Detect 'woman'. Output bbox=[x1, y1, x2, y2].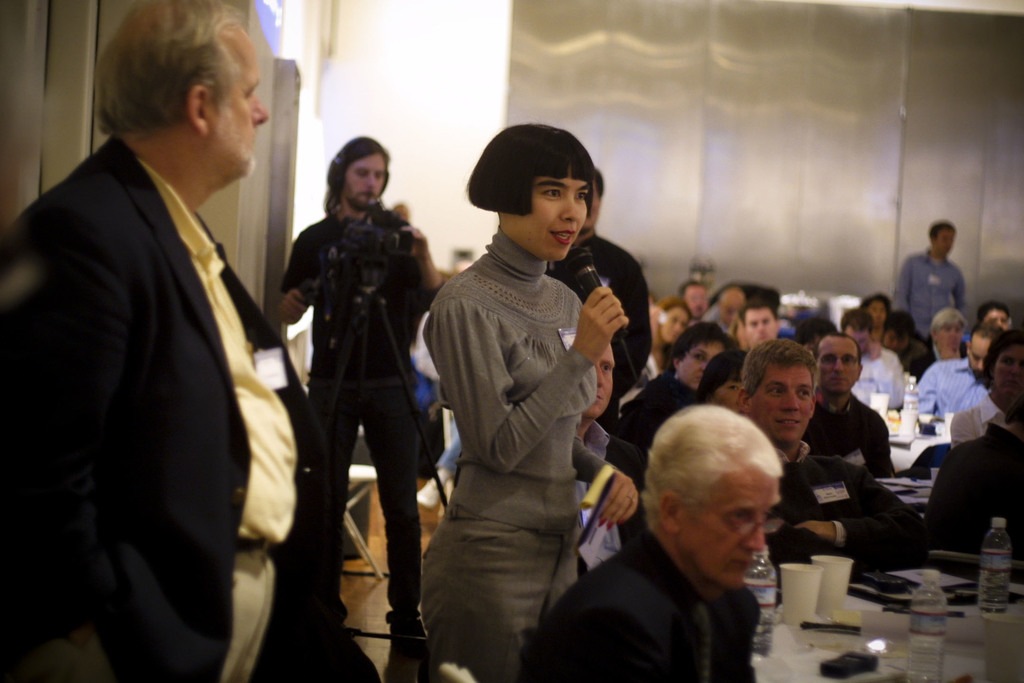
bbox=[618, 325, 724, 451].
